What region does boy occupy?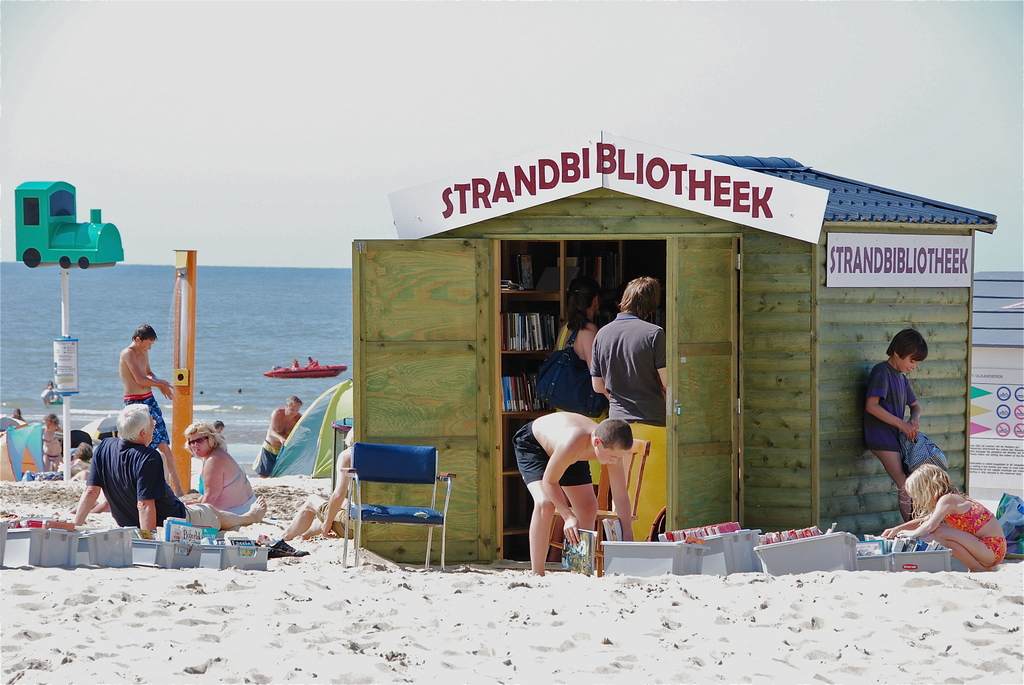
bbox=[513, 411, 636, 578].
